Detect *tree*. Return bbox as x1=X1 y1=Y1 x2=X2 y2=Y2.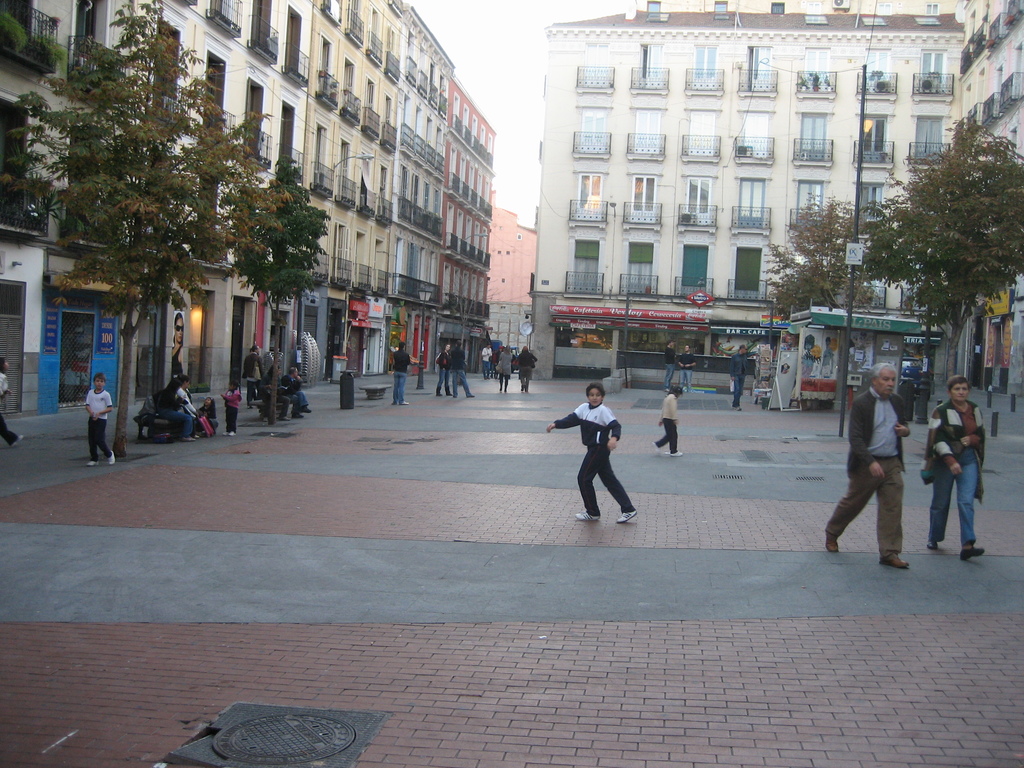
x1=858 y1=114 x2=1023 y2=378.
